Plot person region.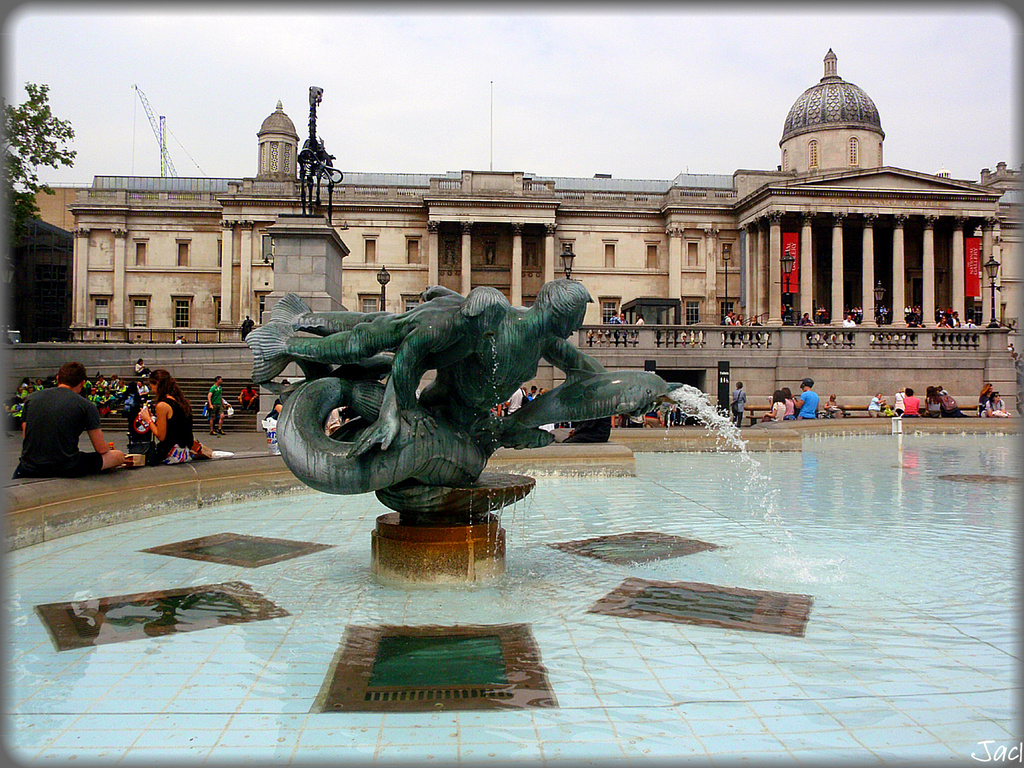
Plotted at region(799, 315, 817, 347).
